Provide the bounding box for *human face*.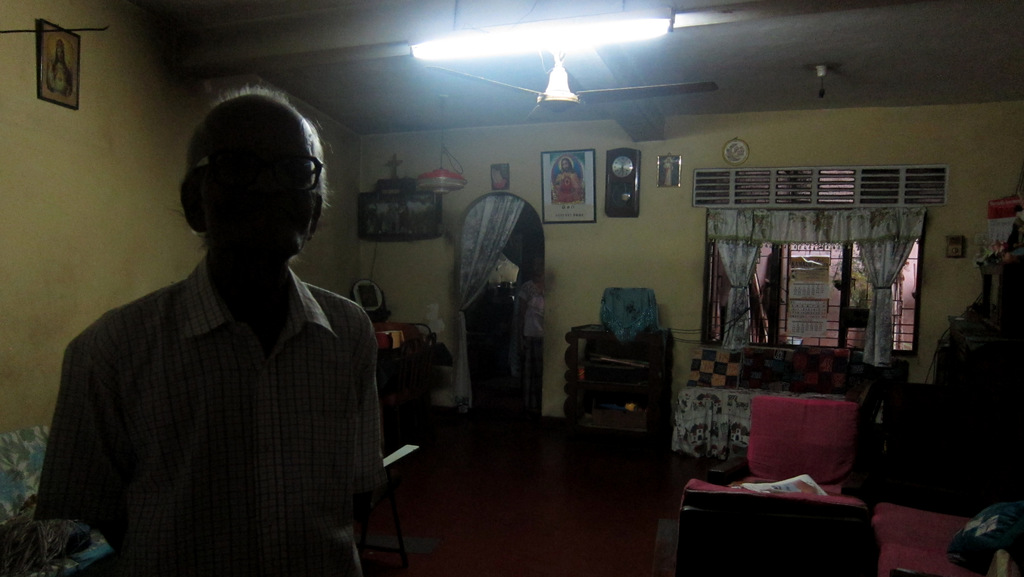
{"left": 202, "top": 115, "right": 319, "bottom": 259}.
